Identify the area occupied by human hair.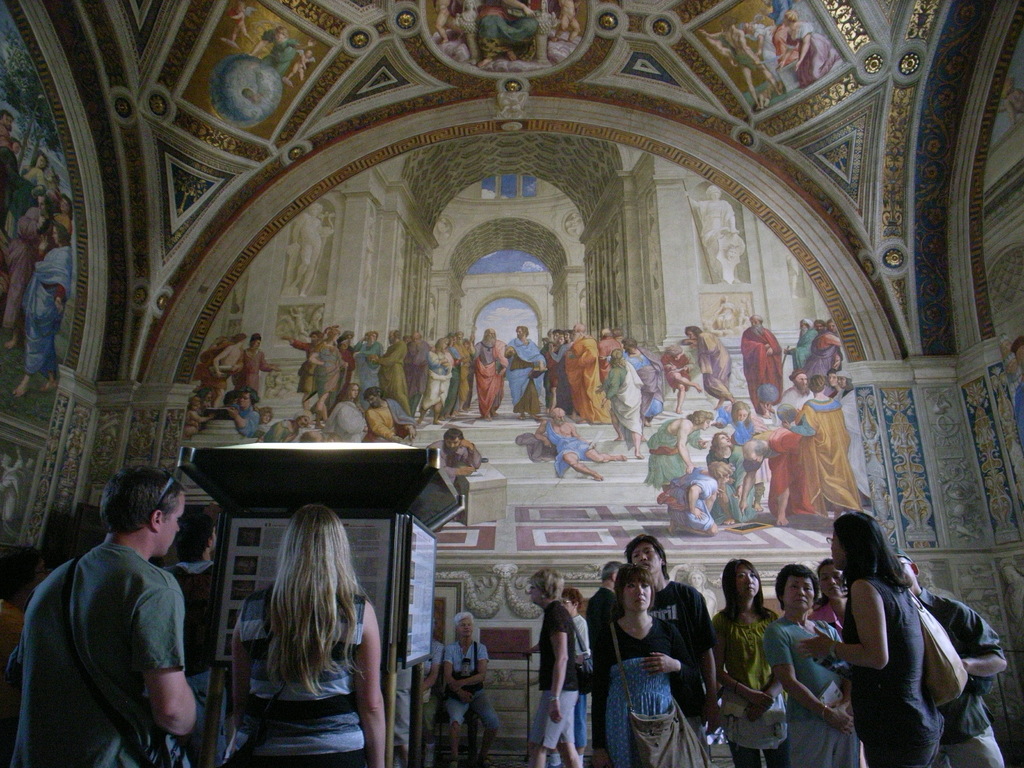
Area: Rect(237, 0, 246, 8).
